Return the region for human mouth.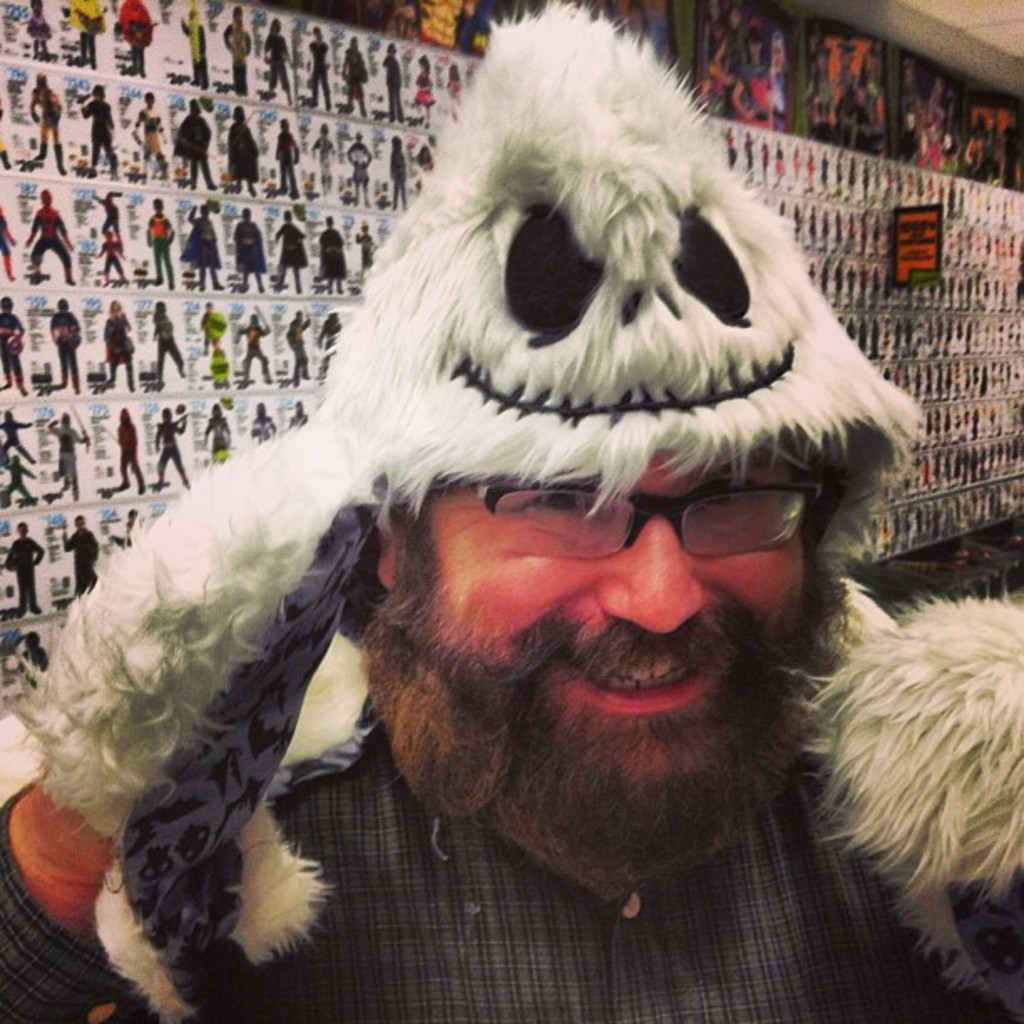
576:654:728:713.
